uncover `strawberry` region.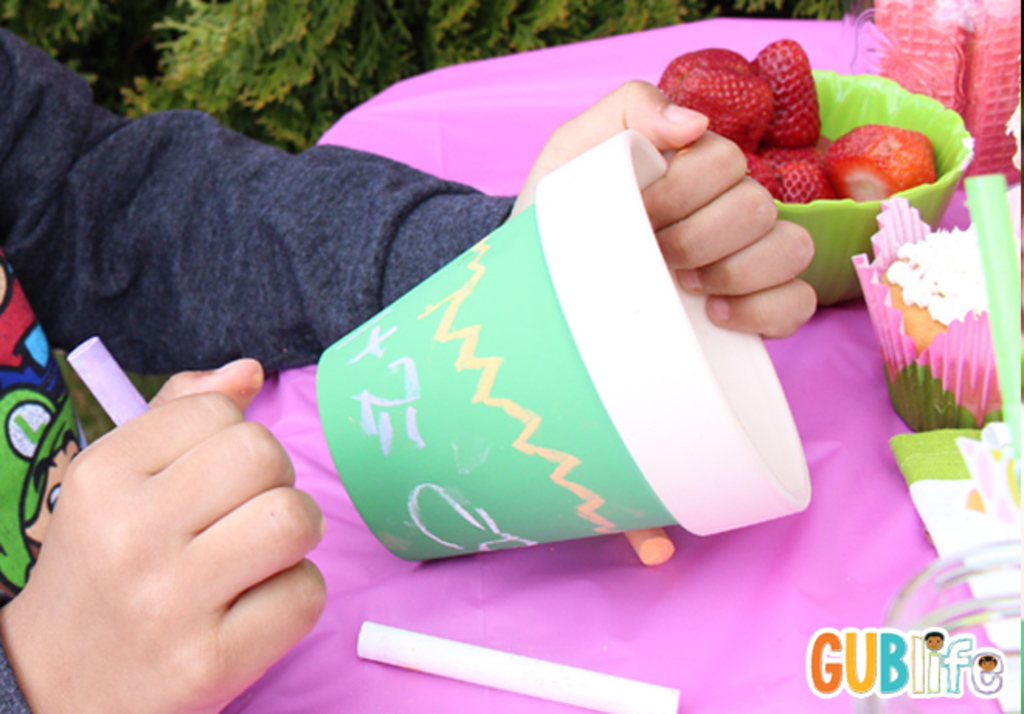
Uncovered: <bbox>774, 154, 836, 213</bbox>.
